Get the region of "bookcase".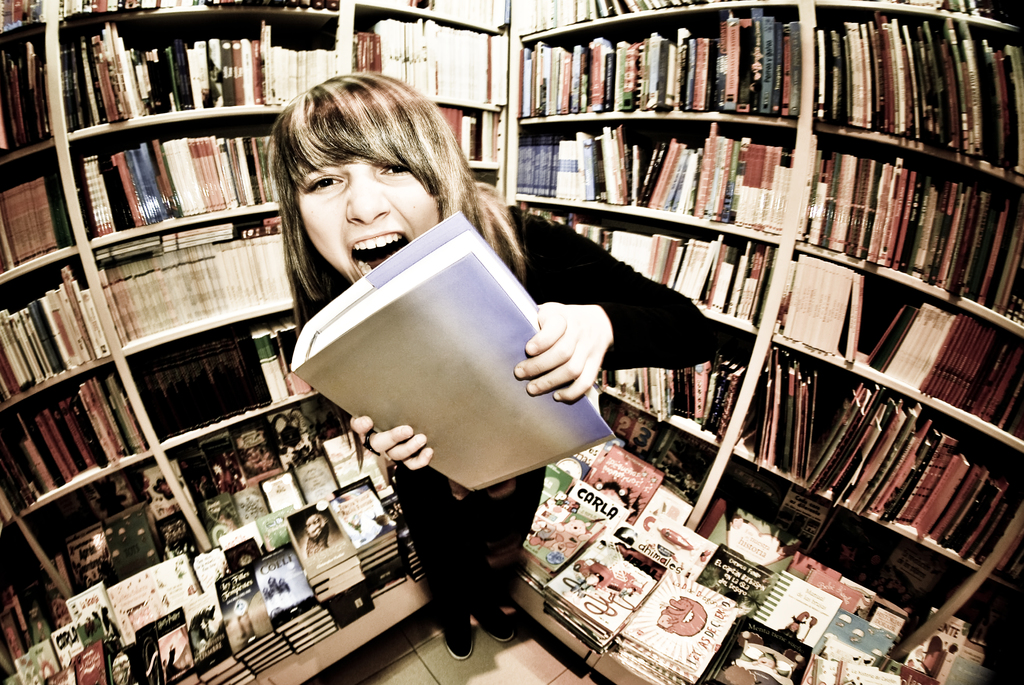
bbox=[271, 0, 1023, 636].
